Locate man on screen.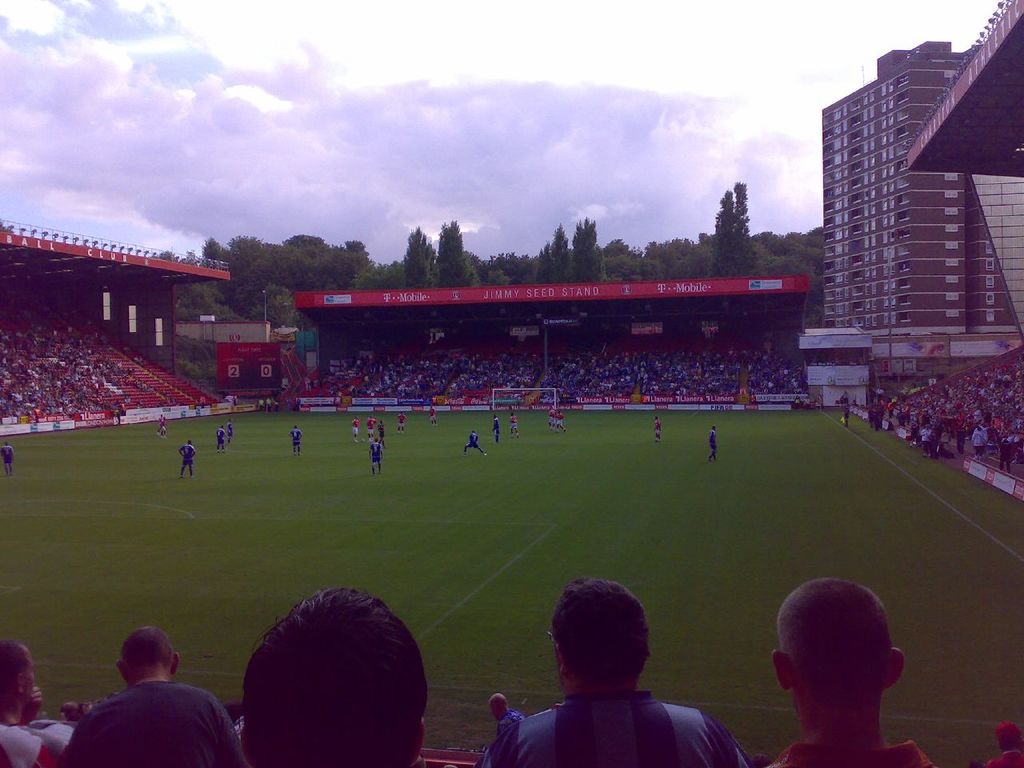
On screen at 0,642,55,767.
